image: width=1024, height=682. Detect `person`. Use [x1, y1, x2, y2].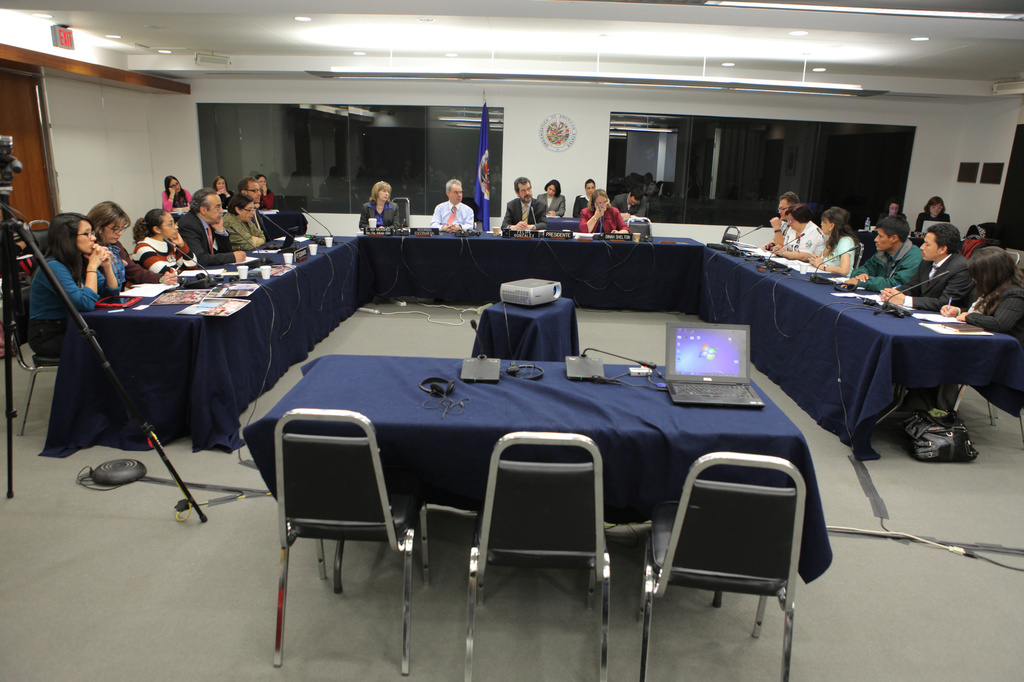
[571, 189, 623, 237].
